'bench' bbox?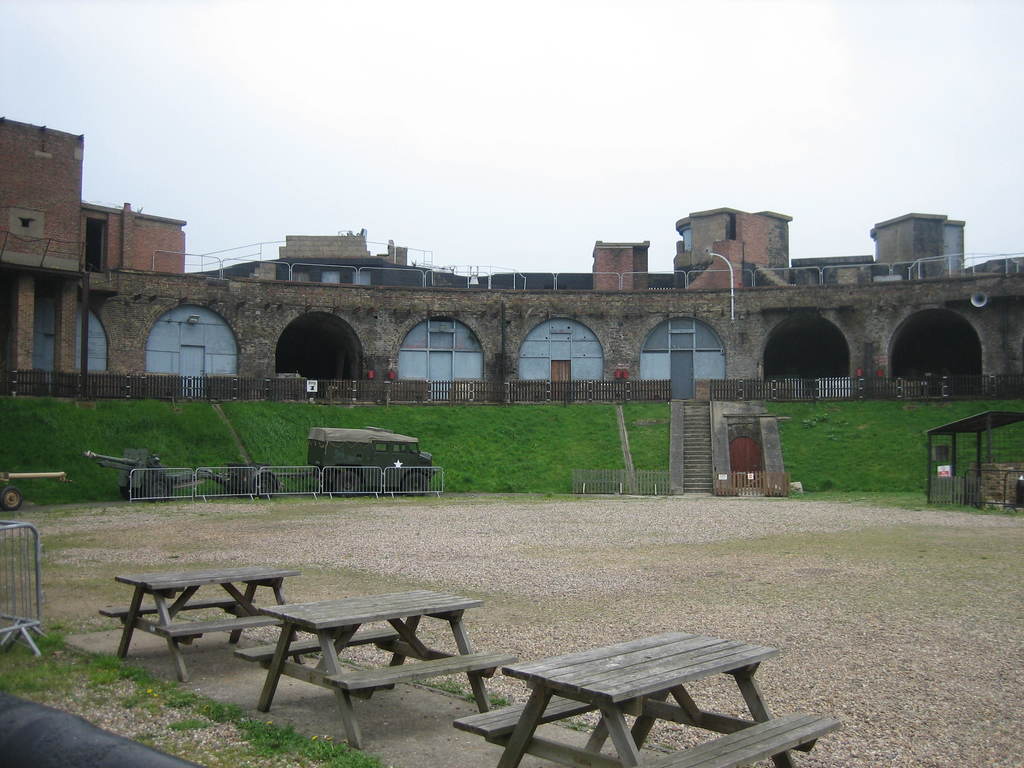
<bbox>456, 632, 836, 767</bbox>
